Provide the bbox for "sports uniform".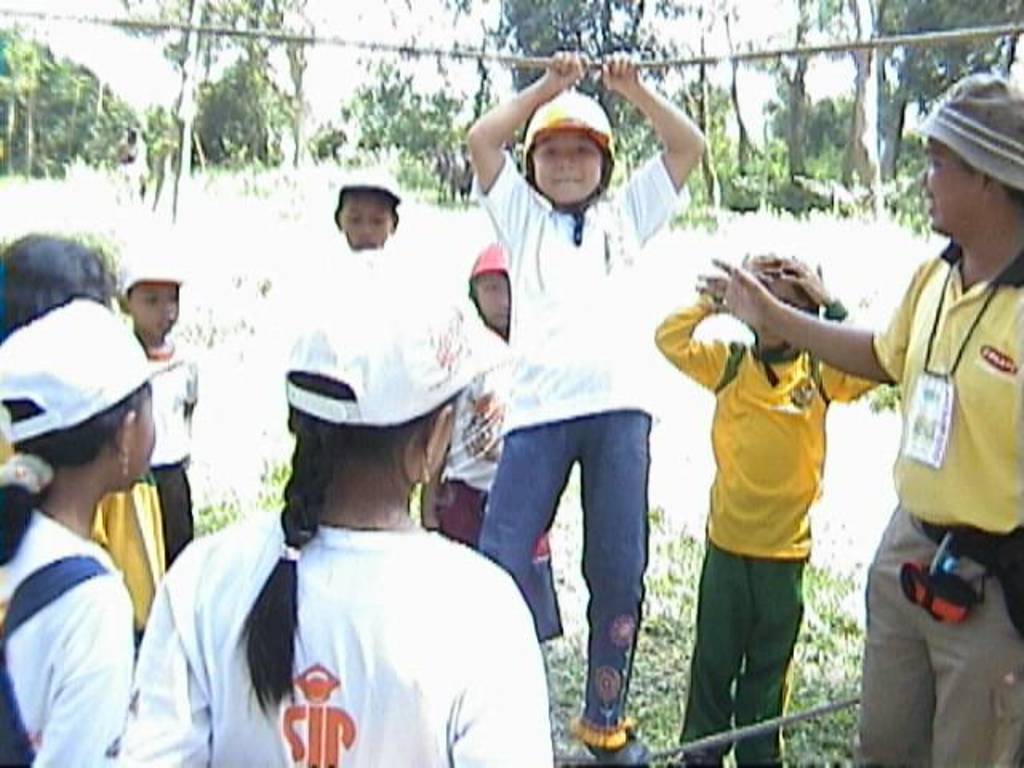
x1=86 y1=475 x2=163 y2=642.
